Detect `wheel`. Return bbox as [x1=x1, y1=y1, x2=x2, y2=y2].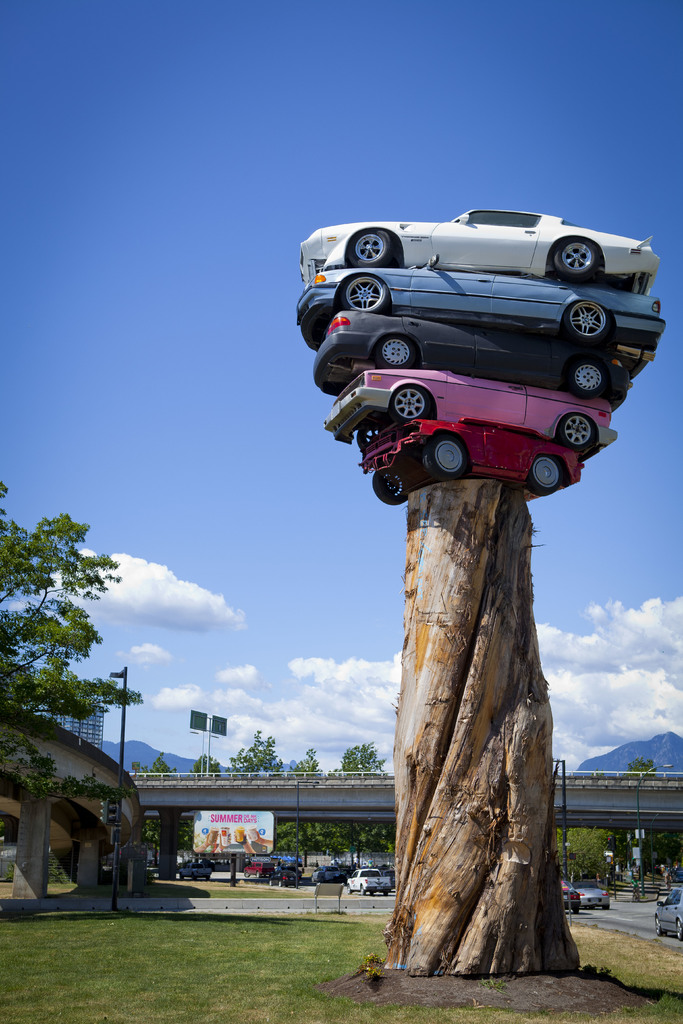
[x1=559, y1=297, x2=616, y2=358].
